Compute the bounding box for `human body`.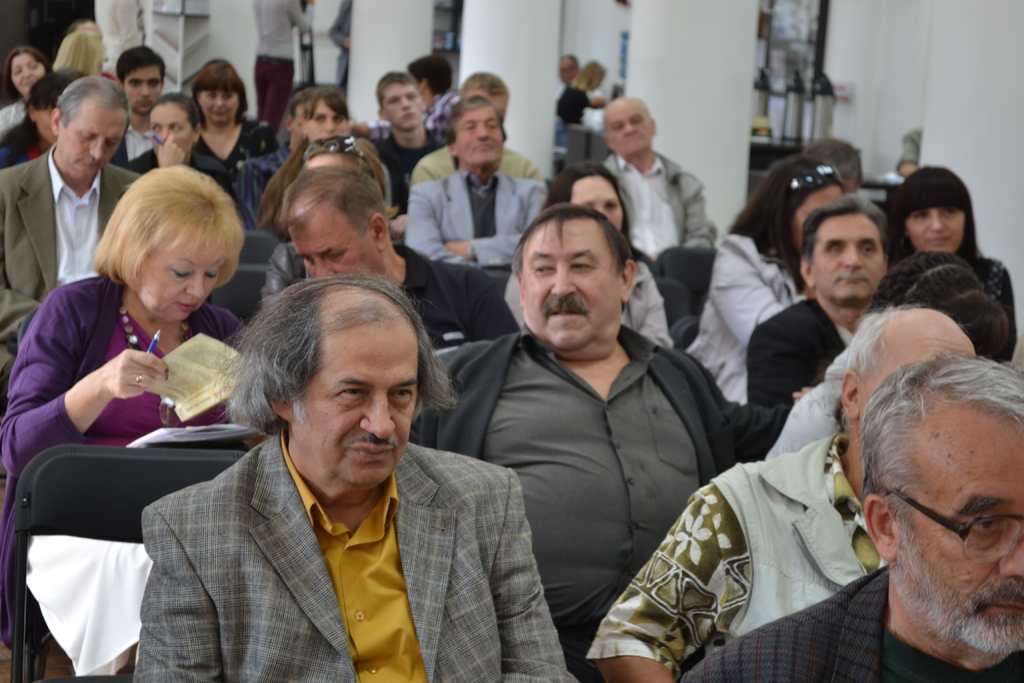
box(682, 229, 812, 407).
